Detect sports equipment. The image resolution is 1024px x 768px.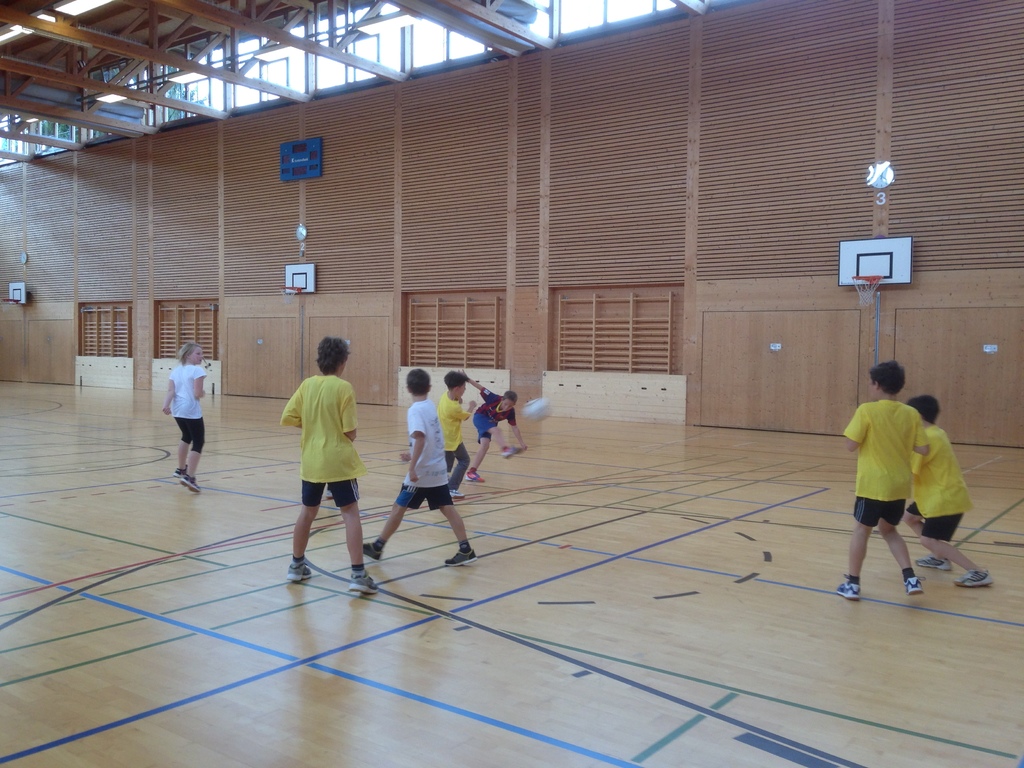
region(449, 487, 465, 499).
